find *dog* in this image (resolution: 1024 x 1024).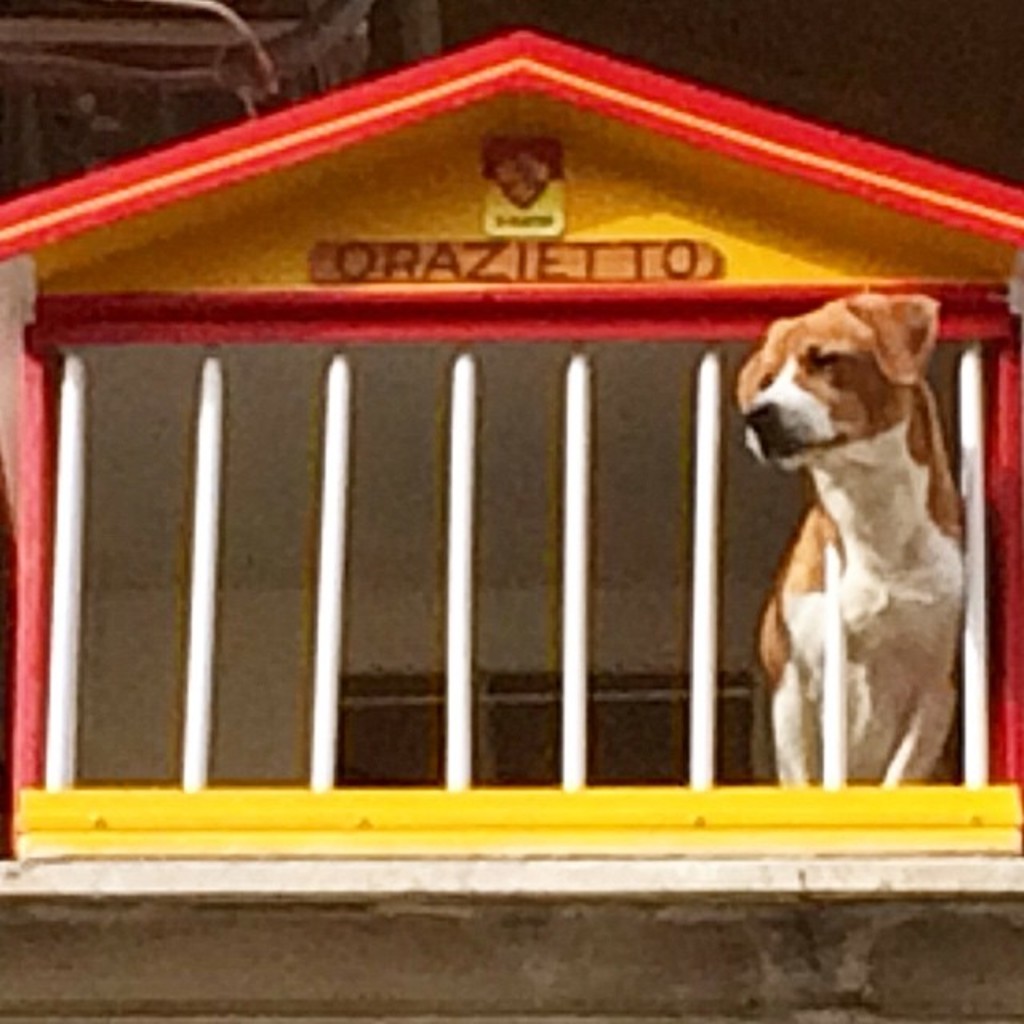
crop(734, 296, 965, 782).
